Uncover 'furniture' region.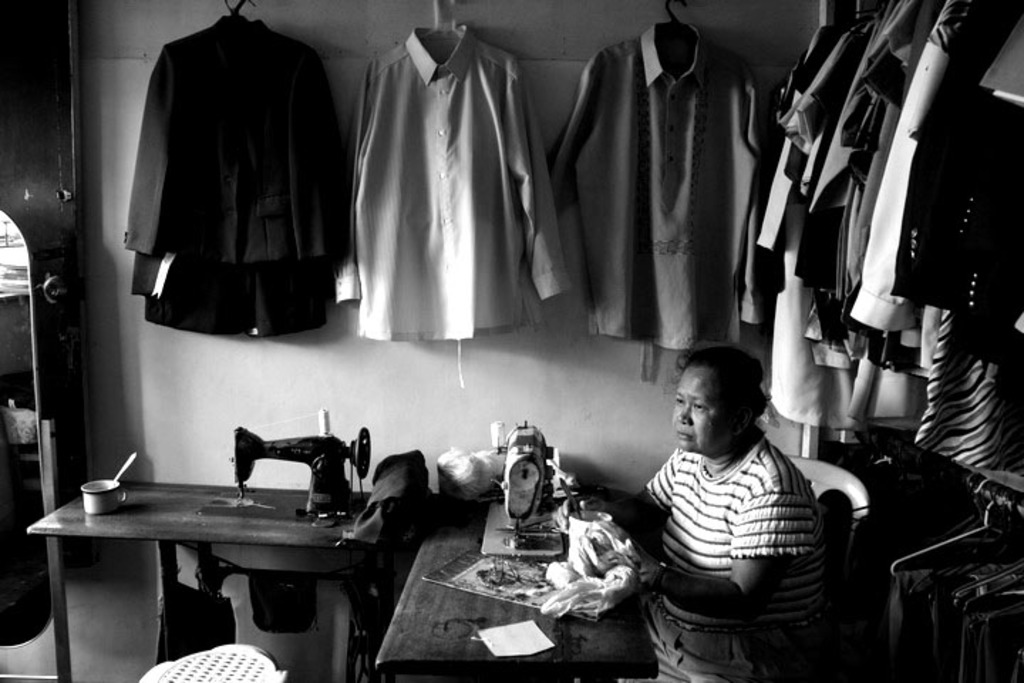
Uncovered: x1=0, y1=401, x2=74, y2=682.
